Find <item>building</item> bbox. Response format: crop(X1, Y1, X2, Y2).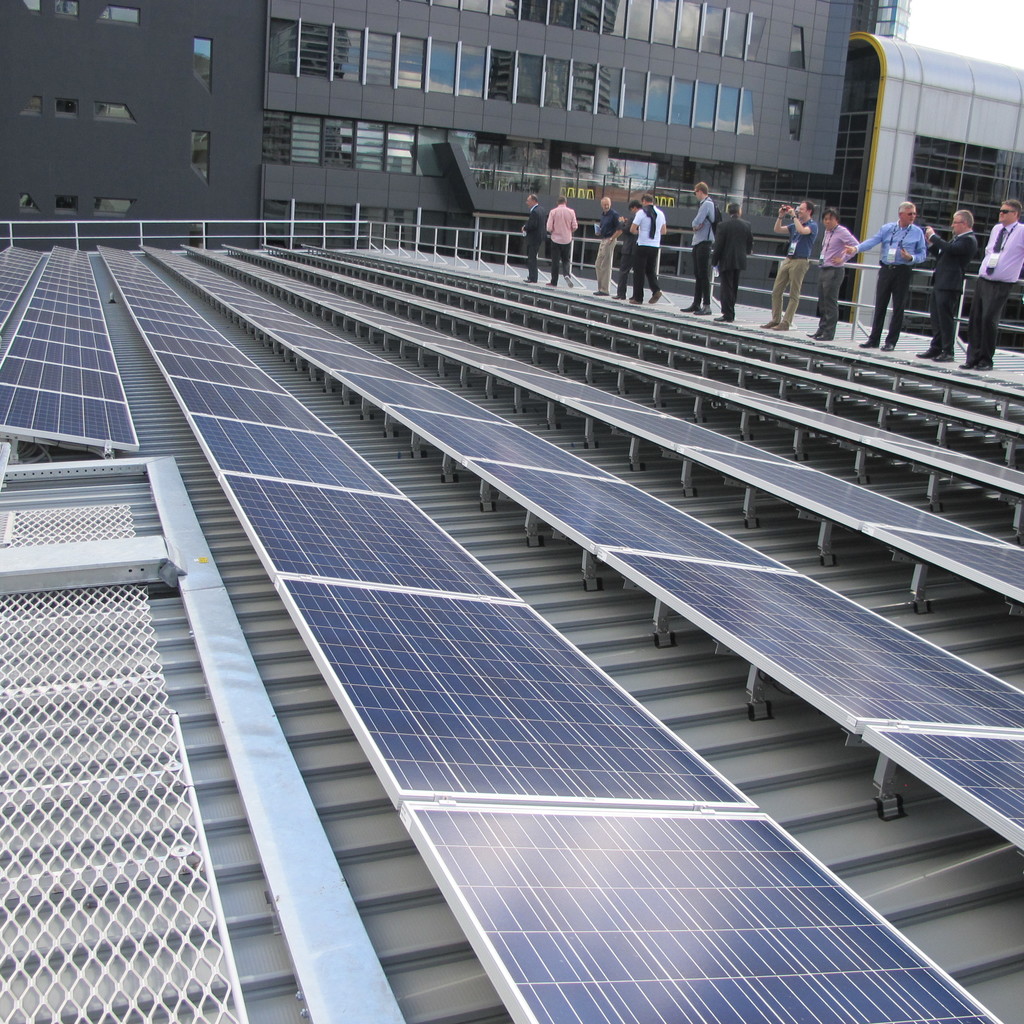
crop(2, 0, 858, 250).
